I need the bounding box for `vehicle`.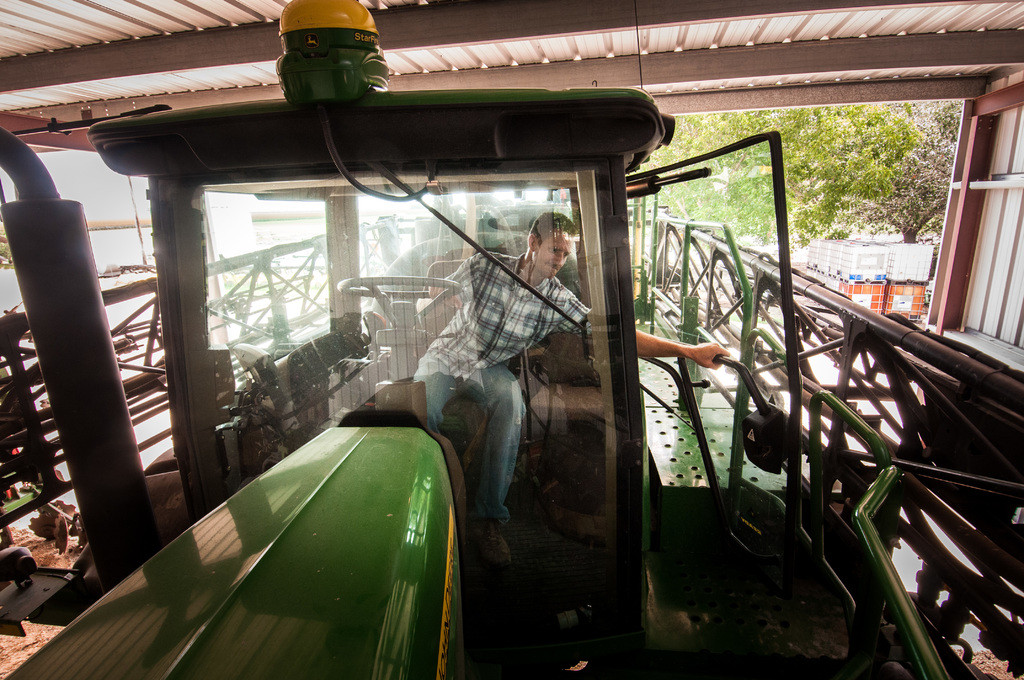
Here it is: Rect(0, 0, 859, 679).
